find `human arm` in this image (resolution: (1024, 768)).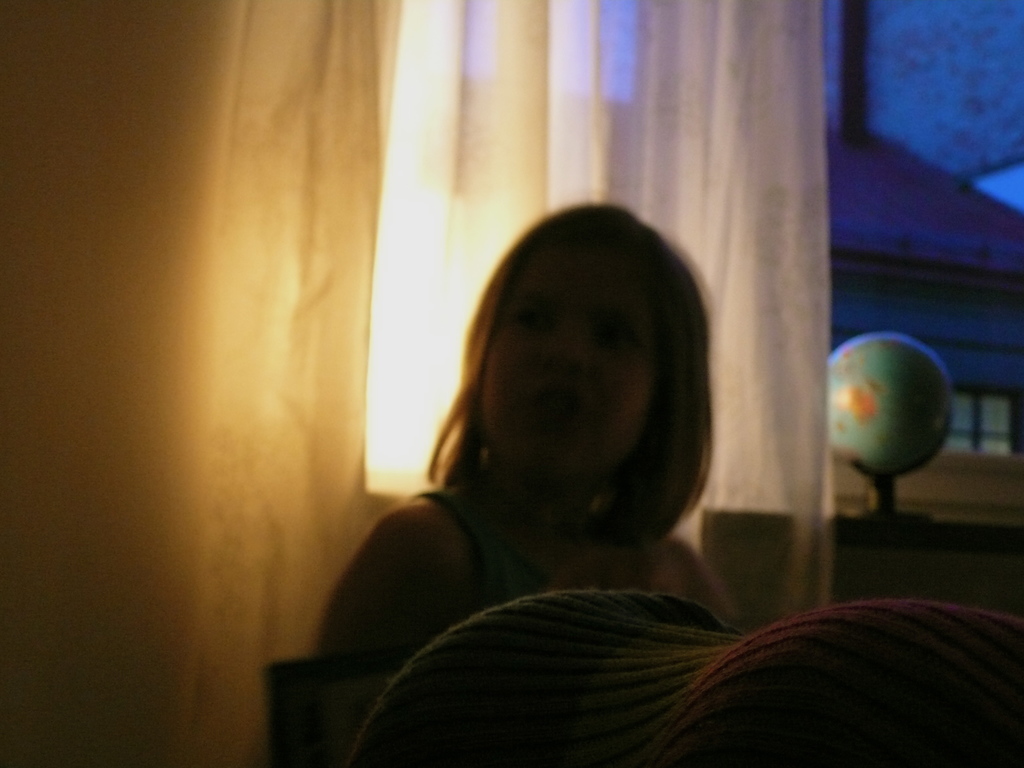
316 496 465 660.
